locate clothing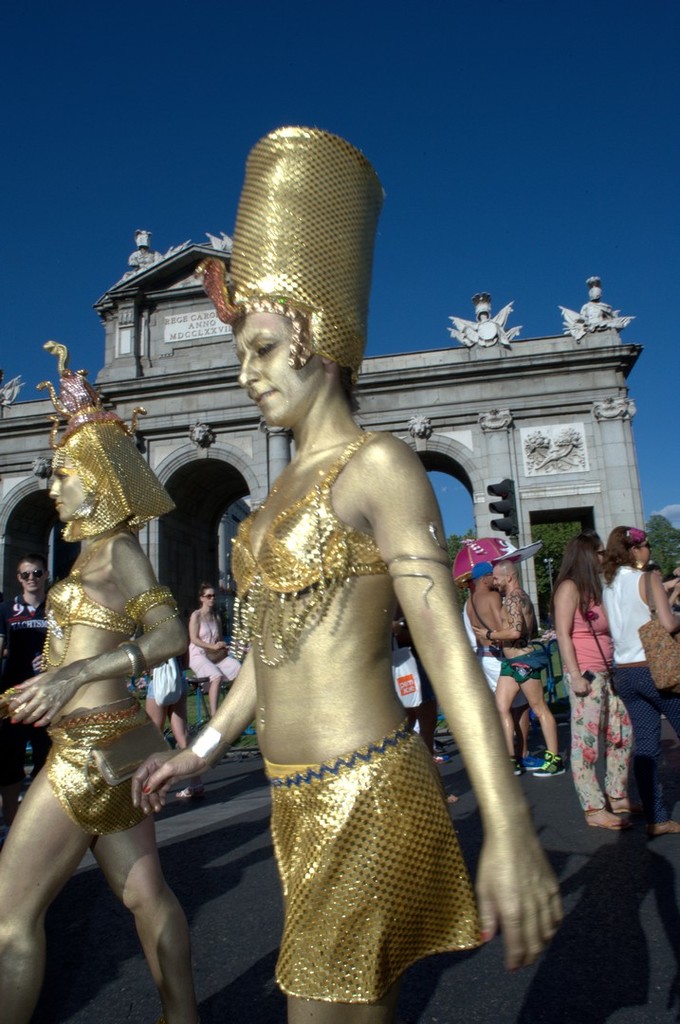
{"x1": 227, "y1": 431, "x2": 383, "y2": 667}
